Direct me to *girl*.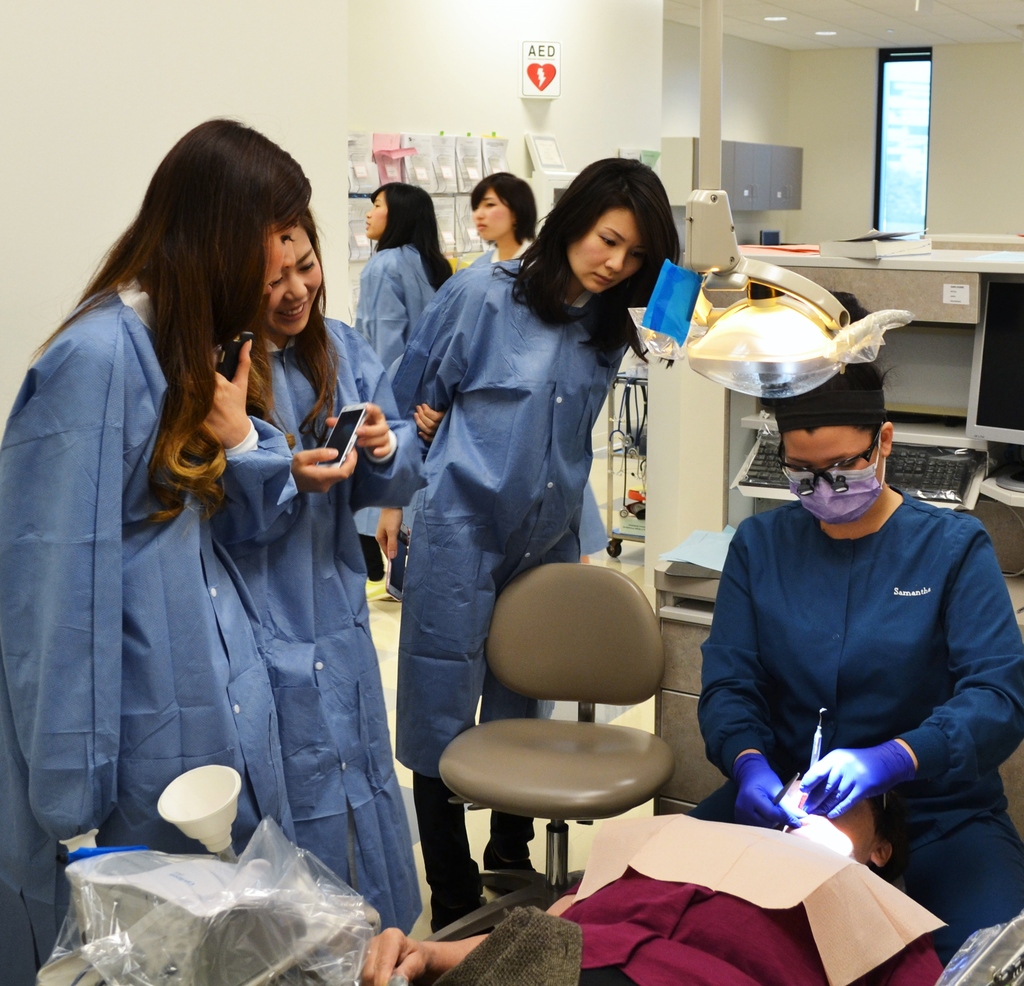
Direction: bbox=(0, 112, 301, 985).
